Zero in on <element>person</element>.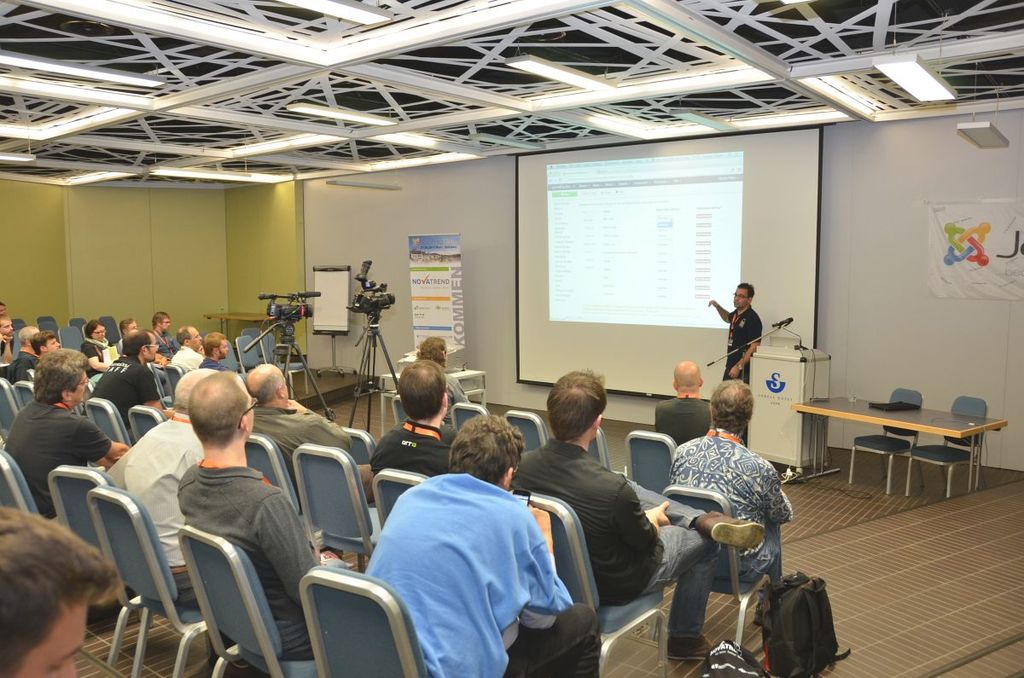
Zeroed in: crop(145, 312, 182, 368).
